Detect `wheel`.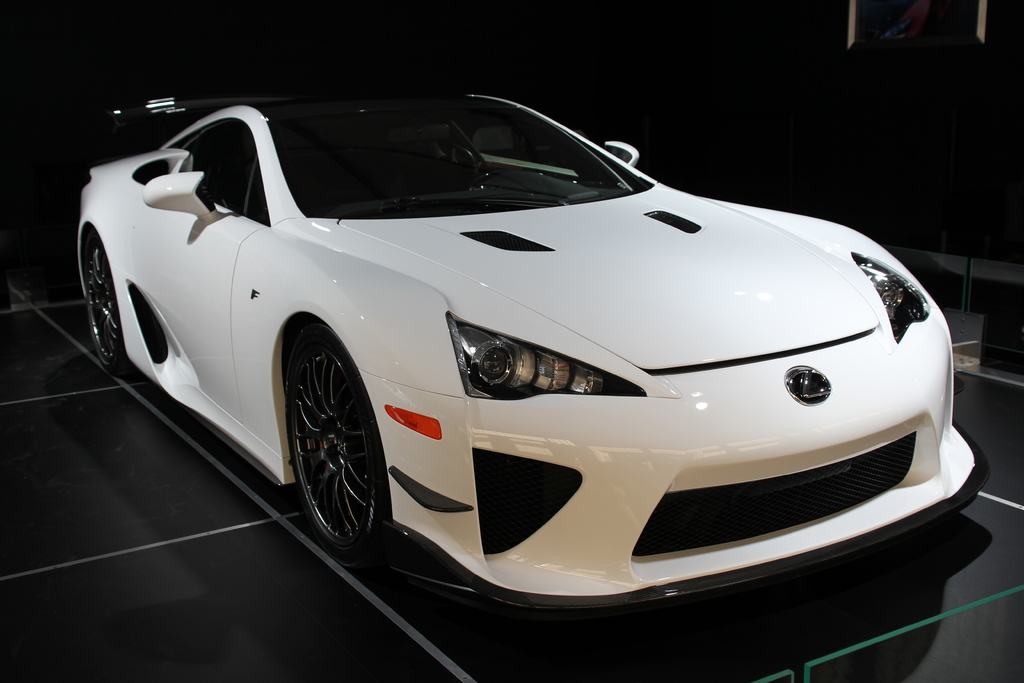
Detected at bbox=[287, 327, 388, 563].
